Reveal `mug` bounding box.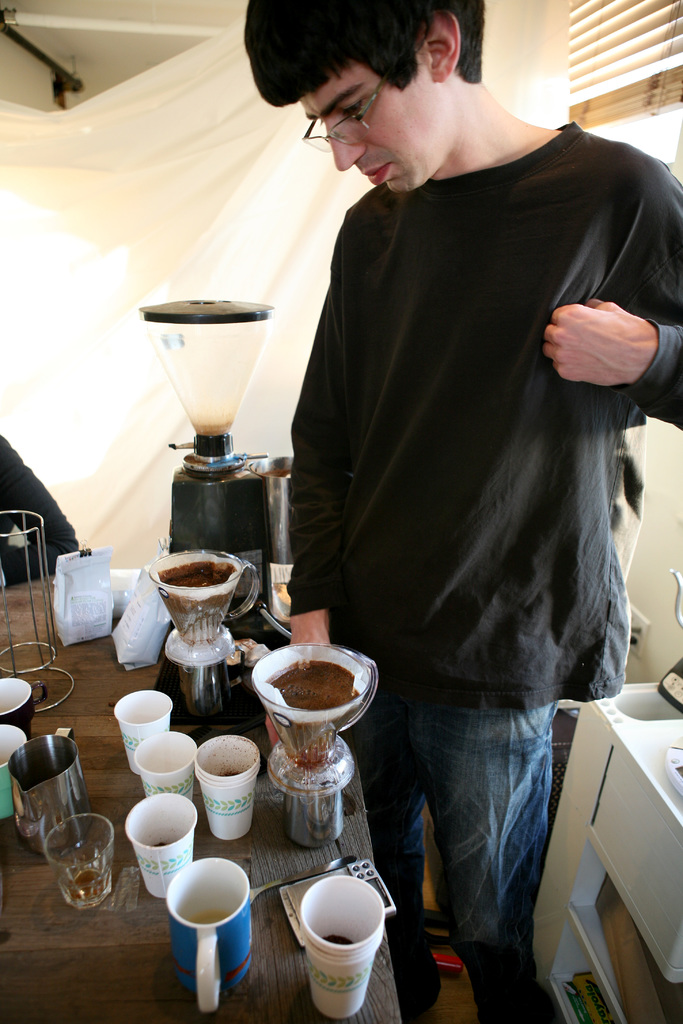
Revealed: {"x1": 167, "y1": 856, "x2": 249, "y2": 1016}.
